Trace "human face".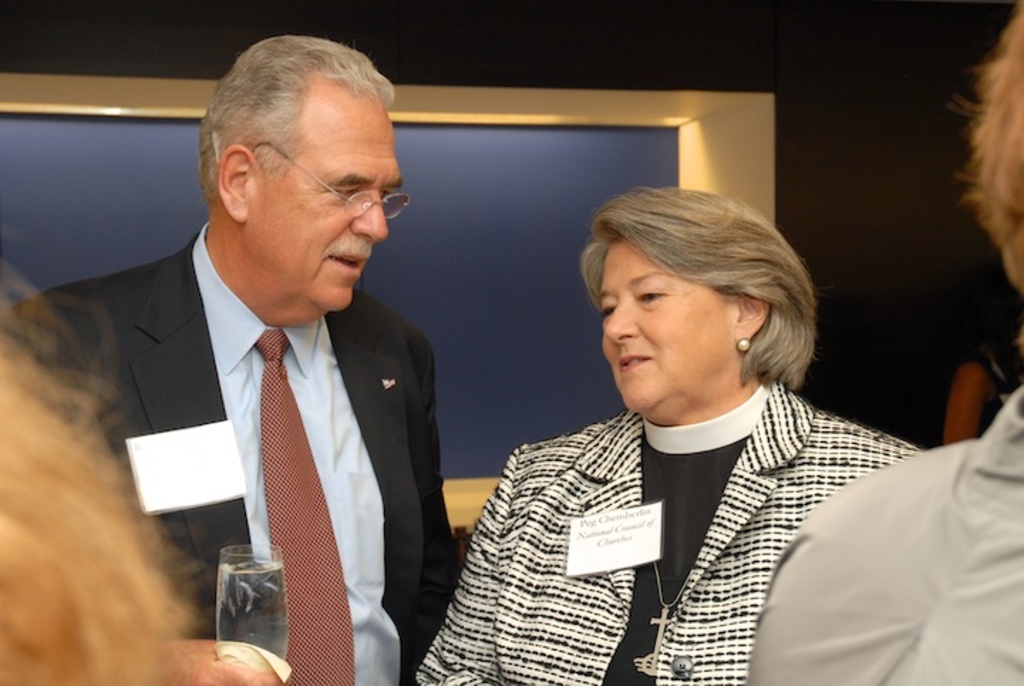
Traced to 255 77 405 313.
